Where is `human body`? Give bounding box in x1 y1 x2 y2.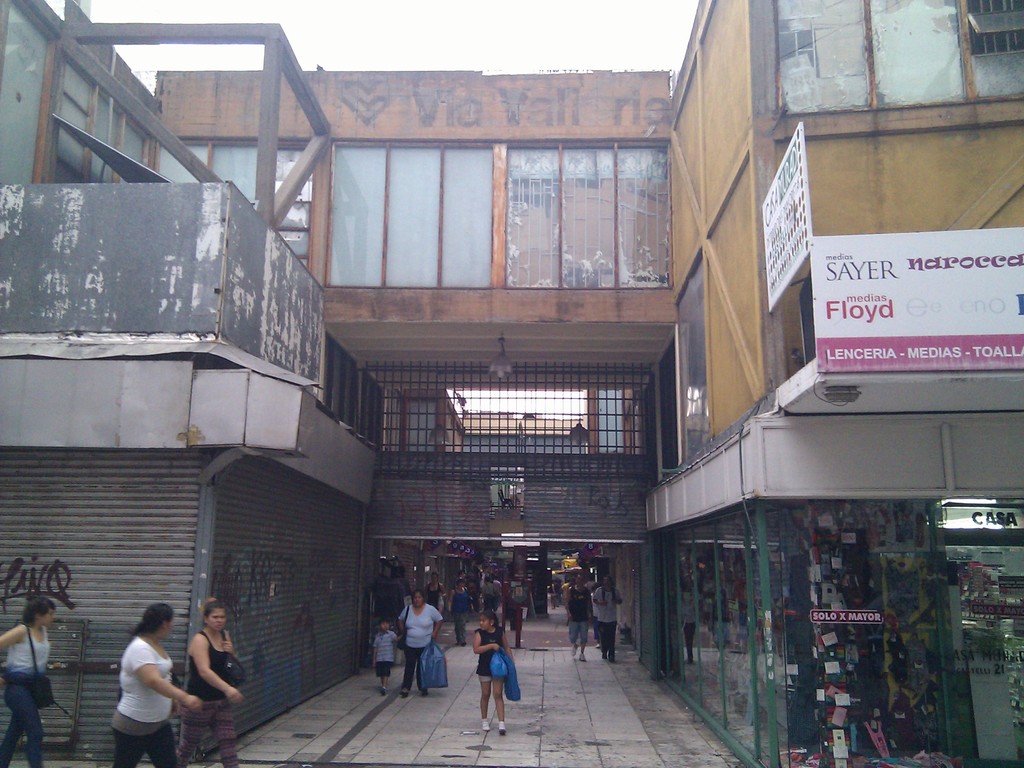
0 594 51 767.
